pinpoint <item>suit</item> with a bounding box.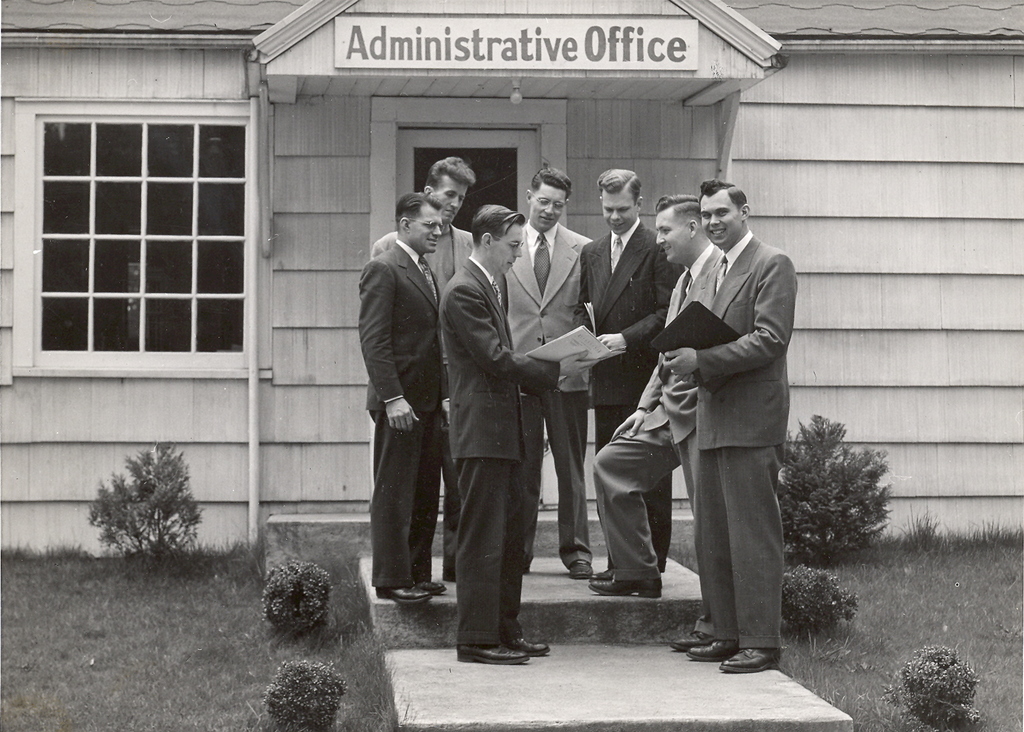
{"left": 573, "top": 218, "right": 675, "bottom": 568}.
